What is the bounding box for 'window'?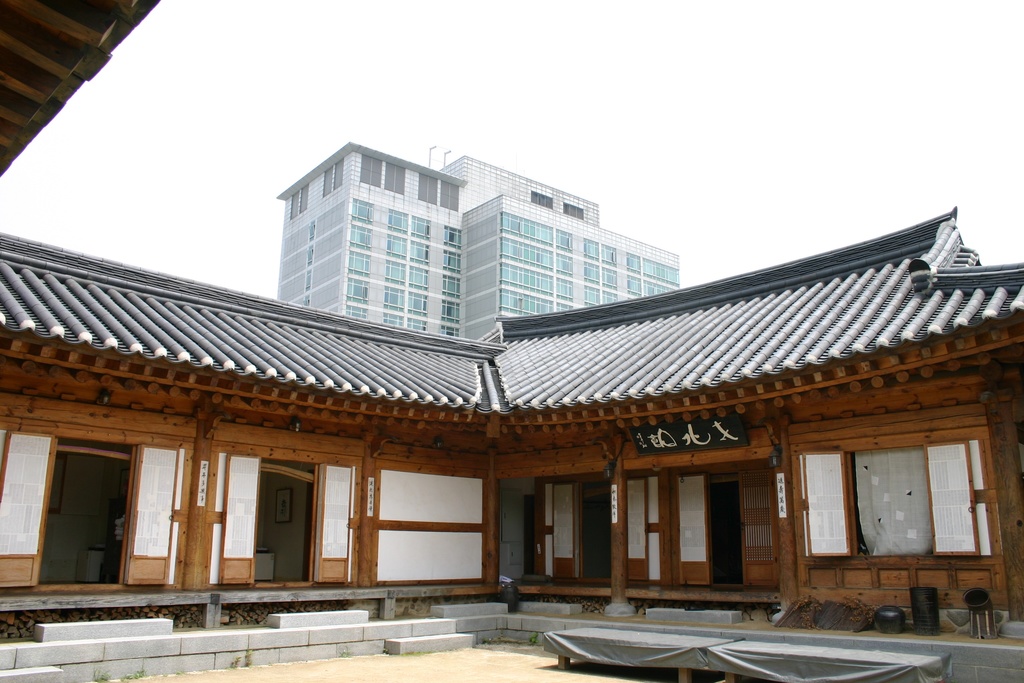
406/240/430/268.
